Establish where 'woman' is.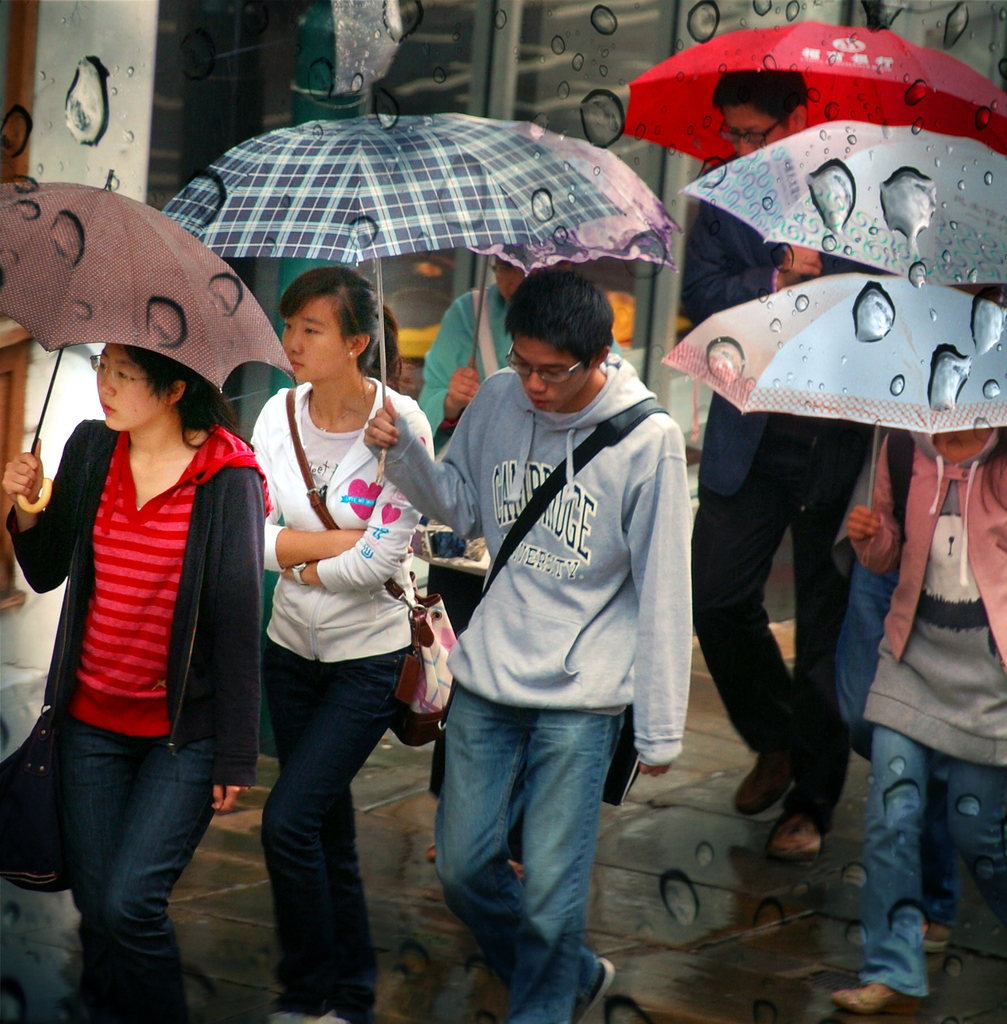
Established at box=[1, 340, 269, 1023].
